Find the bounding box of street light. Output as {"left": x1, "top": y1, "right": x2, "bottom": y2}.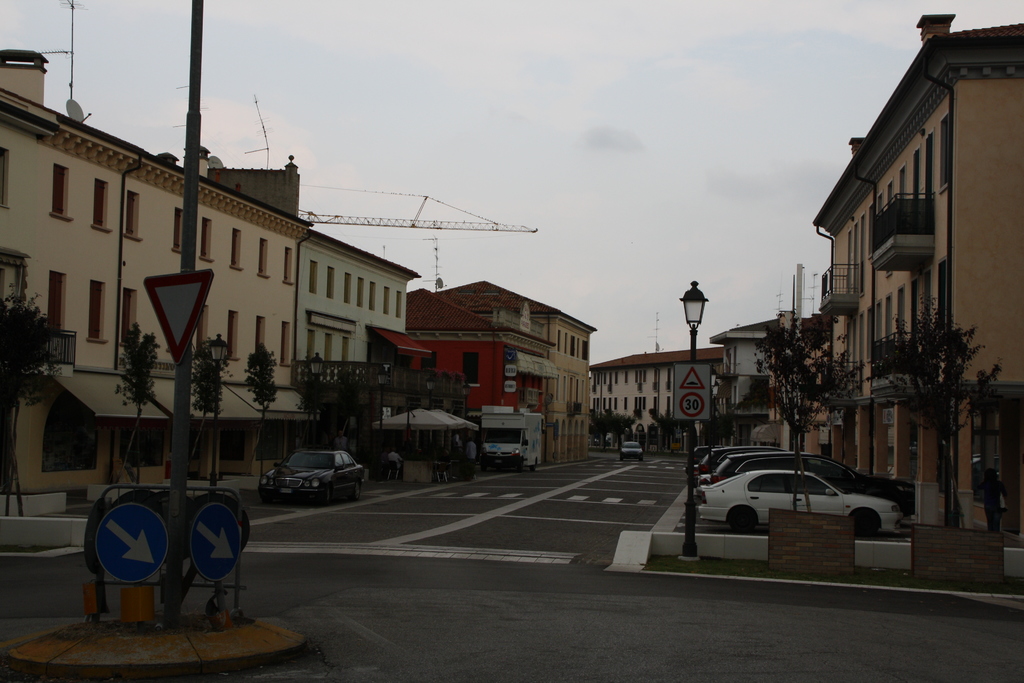
{"left": 113, "top": 151, "right": 177, "bottom": 366}.
